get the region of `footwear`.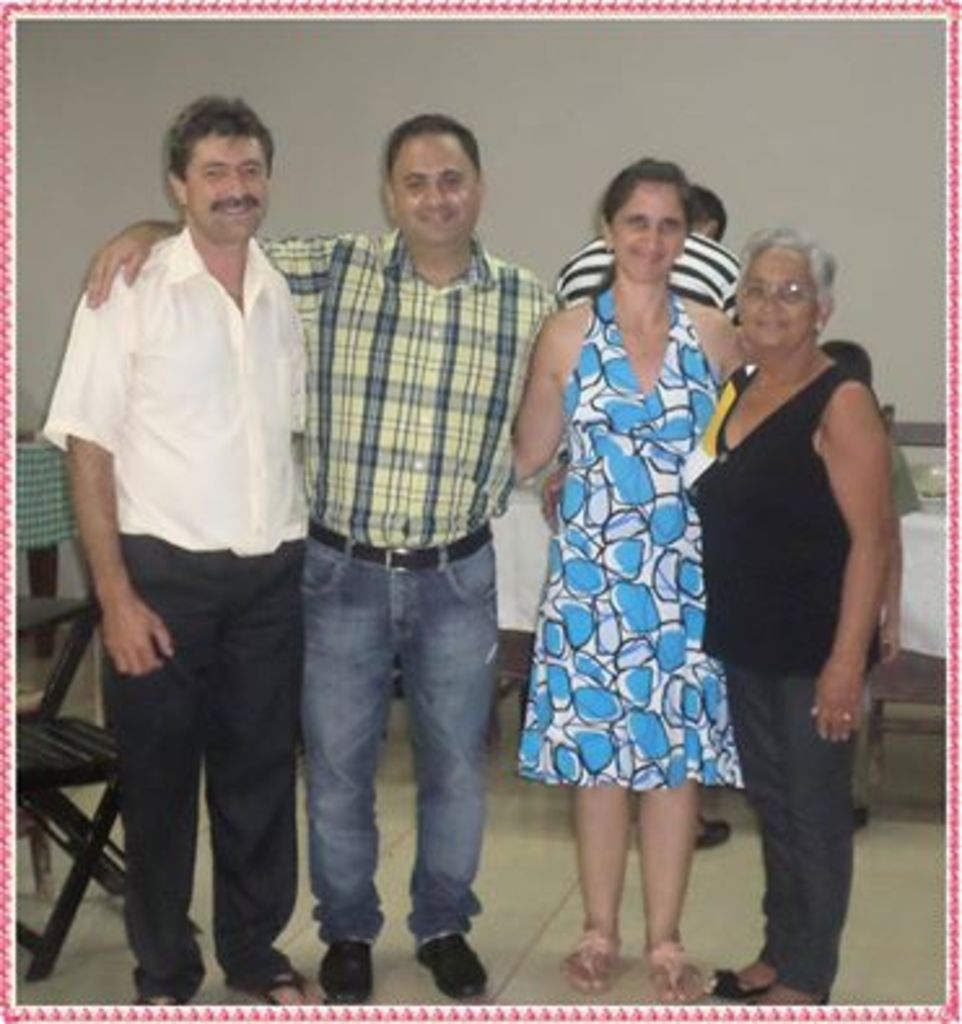
<region>420, 931, 490, 998</region>.
